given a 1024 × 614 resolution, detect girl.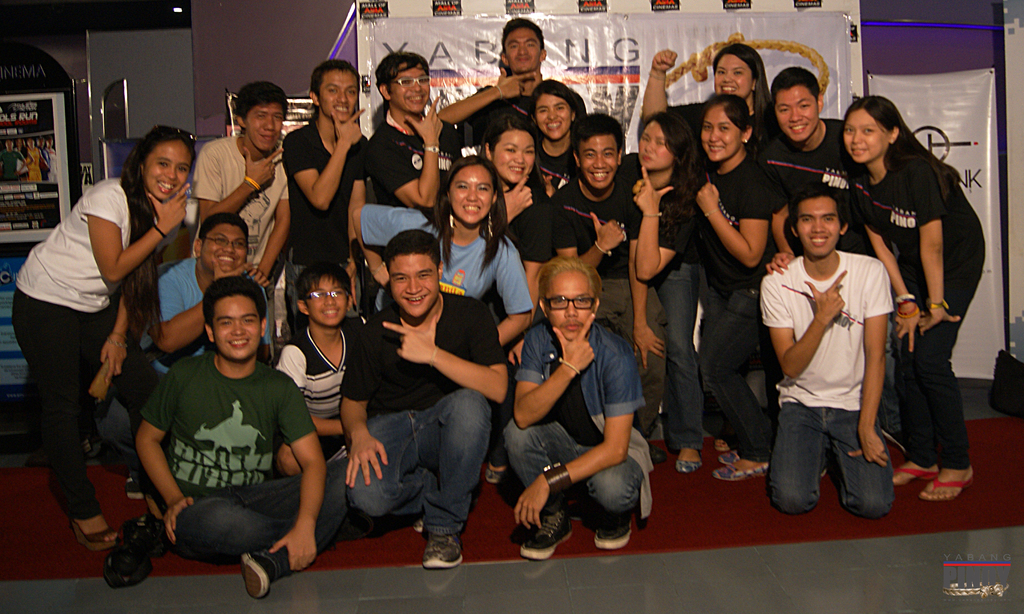
l=643, t=40, r=765, b=169.
